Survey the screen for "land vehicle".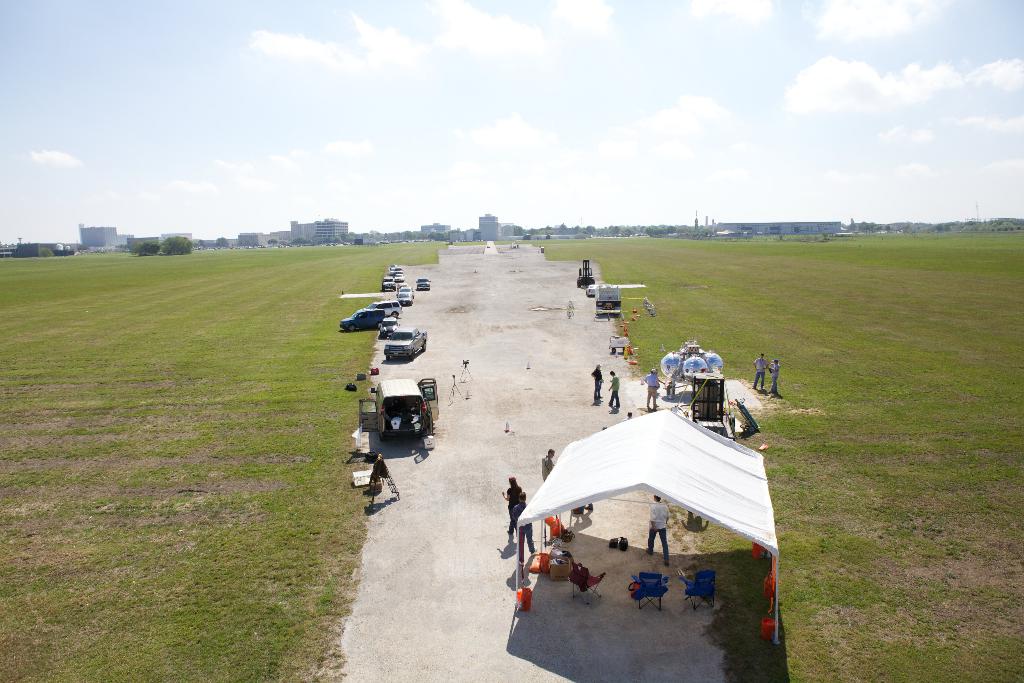
Survey found: bbox=[399, 283, 406, 286].
